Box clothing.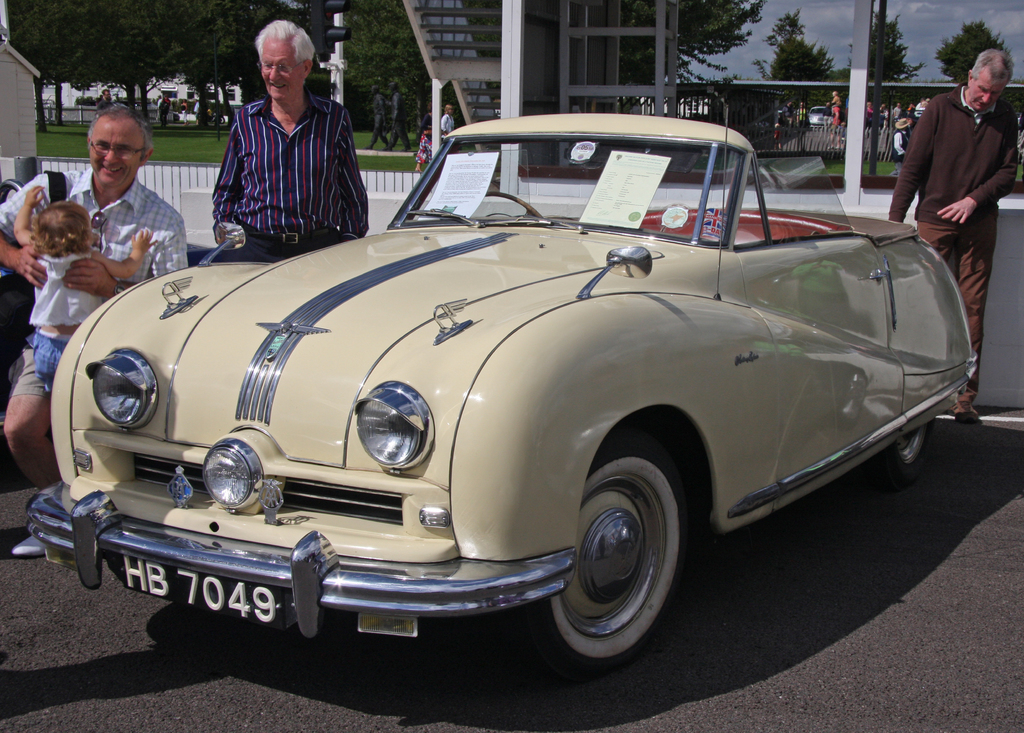
detection(222, 93, 376, 247).
